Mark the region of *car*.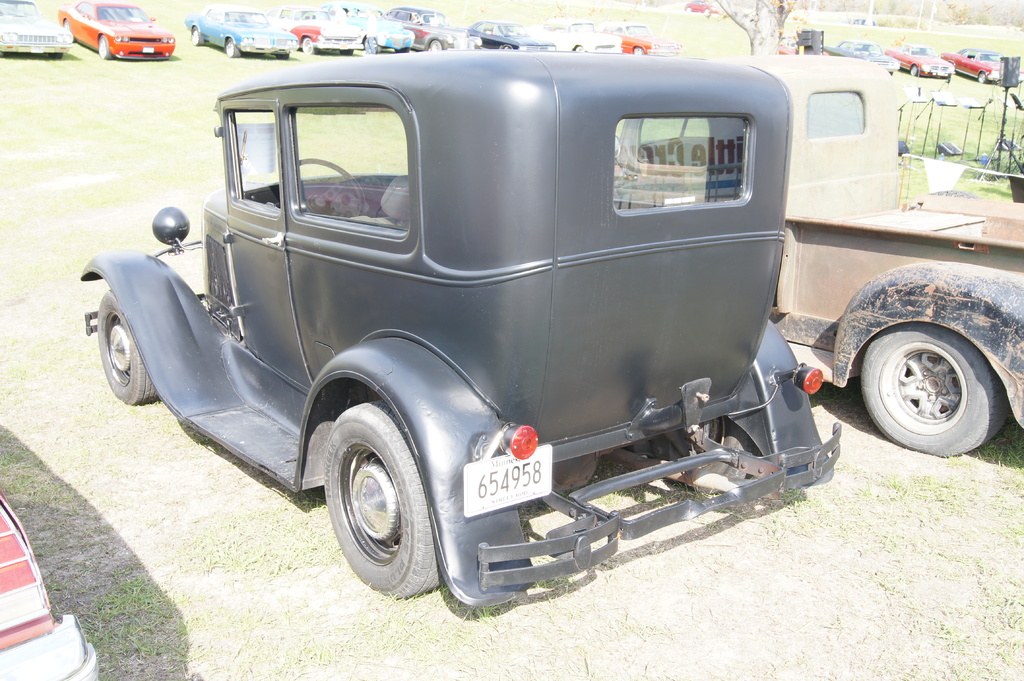
Region: bbox=[184, 0, 295, 55].
